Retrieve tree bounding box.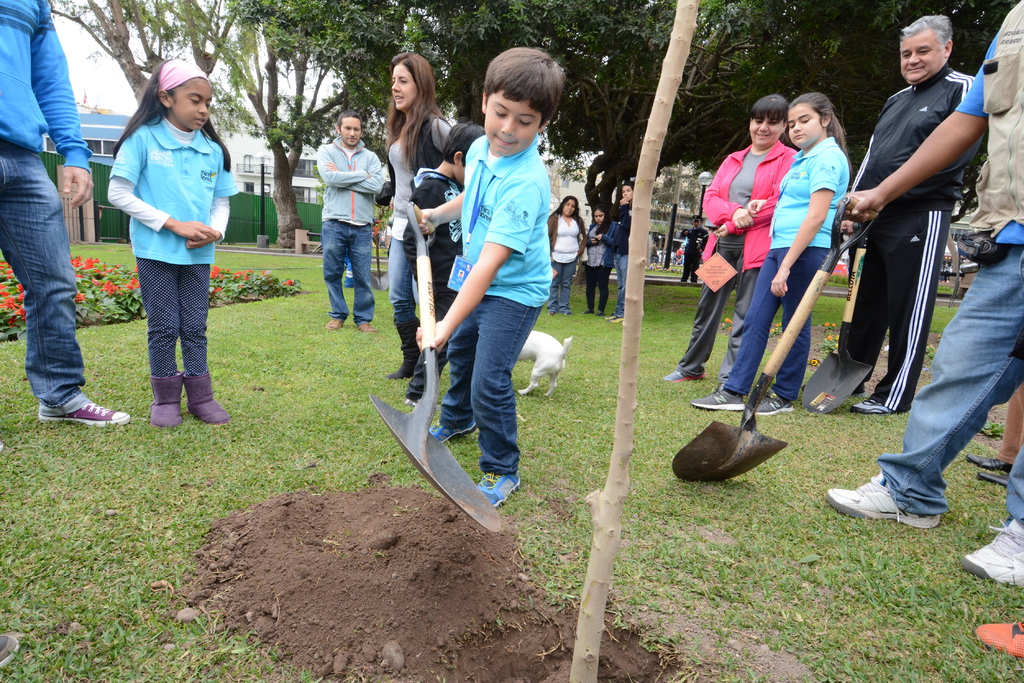
Bounding box: (44, 0, 307, 252).
